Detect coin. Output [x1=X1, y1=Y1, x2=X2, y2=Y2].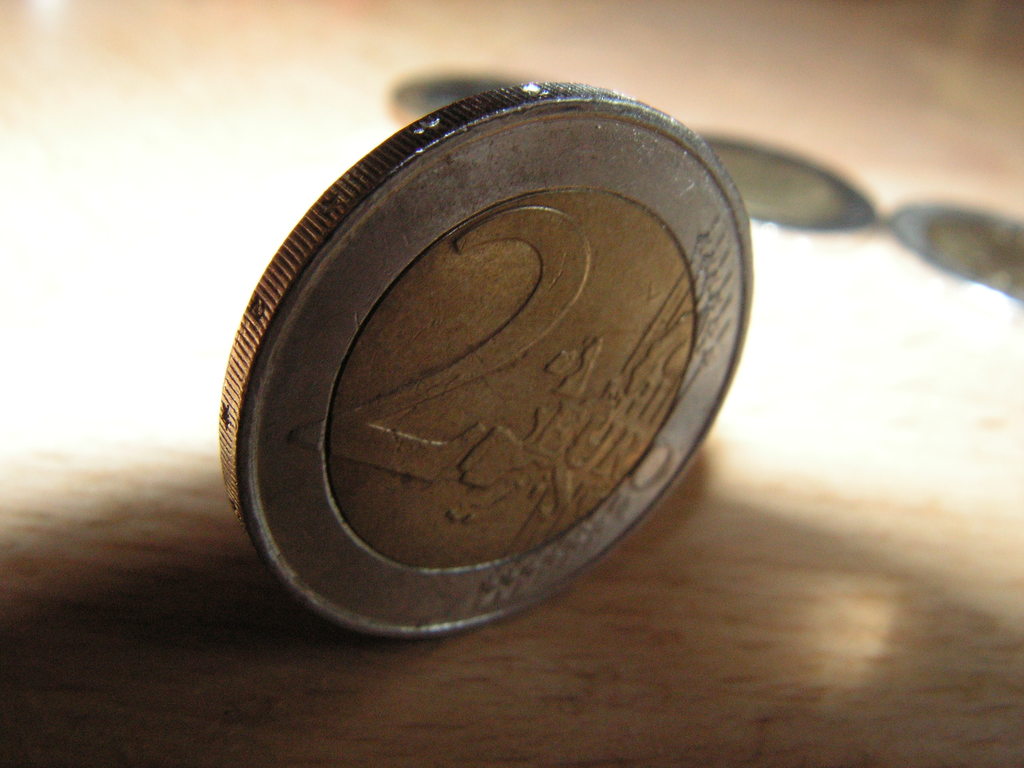
[x1=216, y1=80, x2=753, y2=638].
